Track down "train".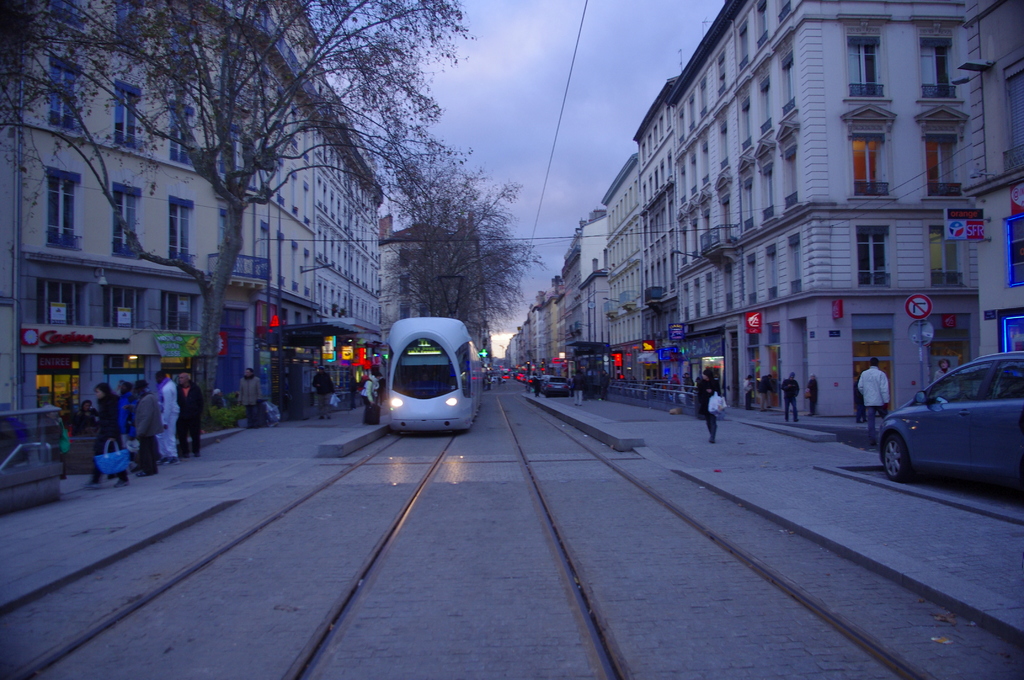
Tracked to box=[383, 270, 488, 434].
